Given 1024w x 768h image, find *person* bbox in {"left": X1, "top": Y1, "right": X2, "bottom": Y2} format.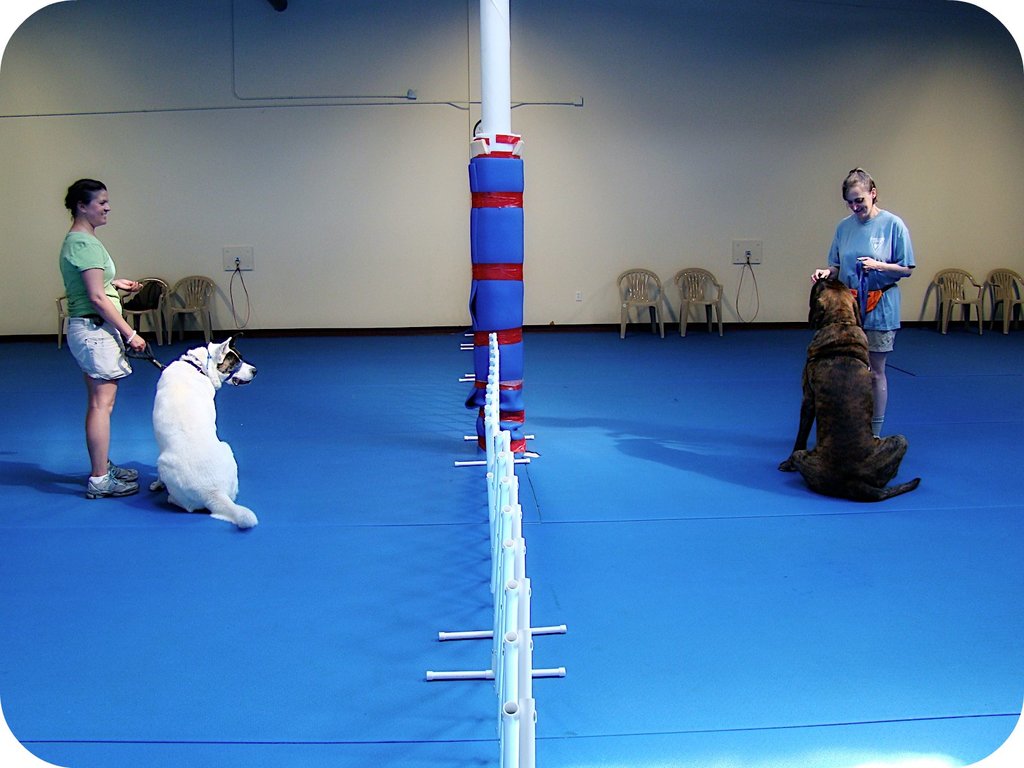
{"left": 808, "top": 172, "right": 917, "bottom": 445}.
